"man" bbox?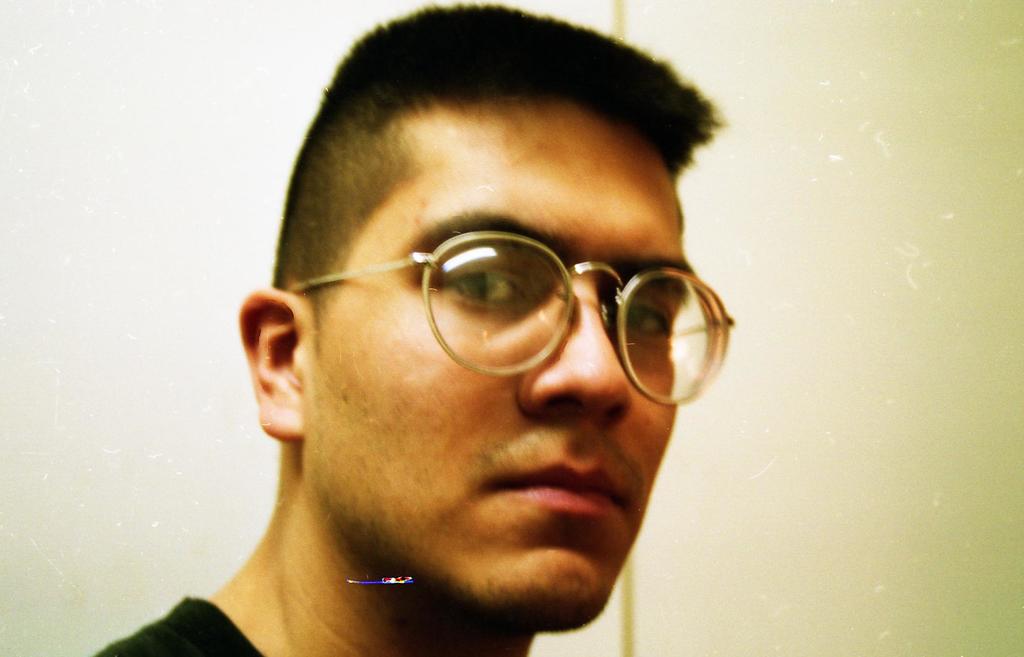
detection(116, 28, 806, 656)
